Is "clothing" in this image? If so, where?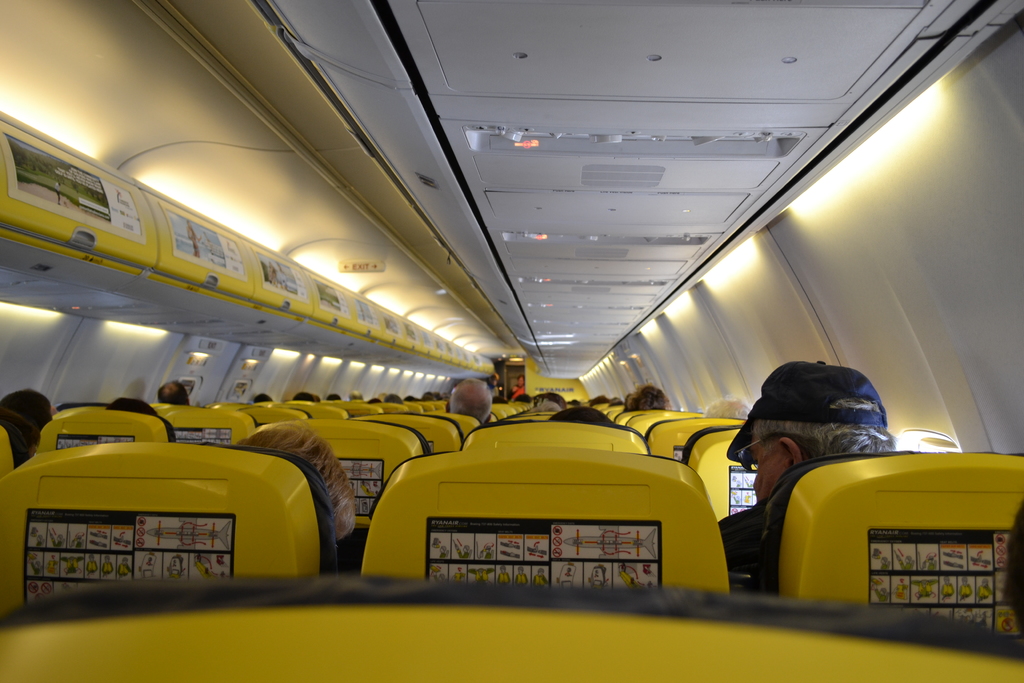
Yes, at (899, 555, 916, 575).
